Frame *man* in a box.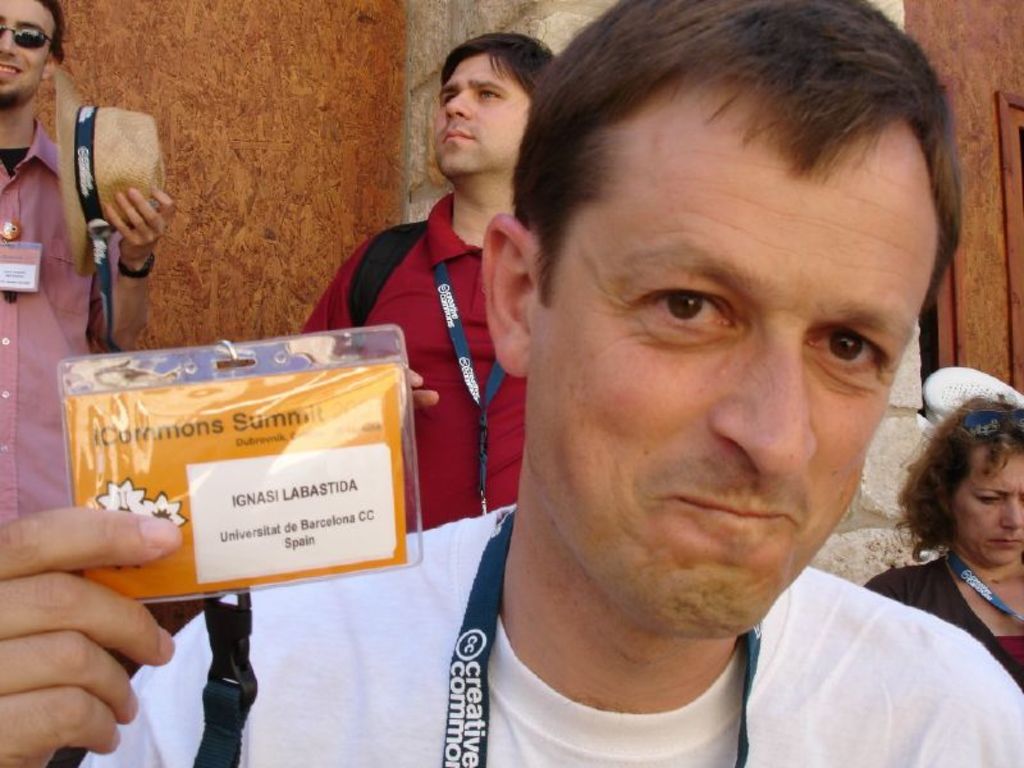
(300, 31, 564, 534).
